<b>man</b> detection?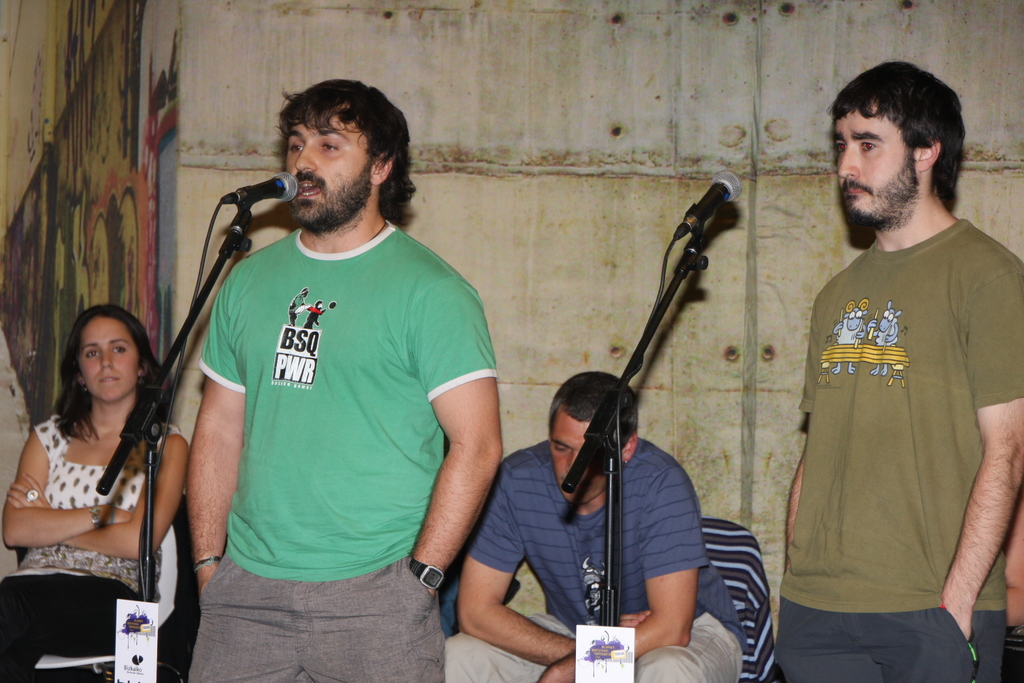
774 62 1023 682
